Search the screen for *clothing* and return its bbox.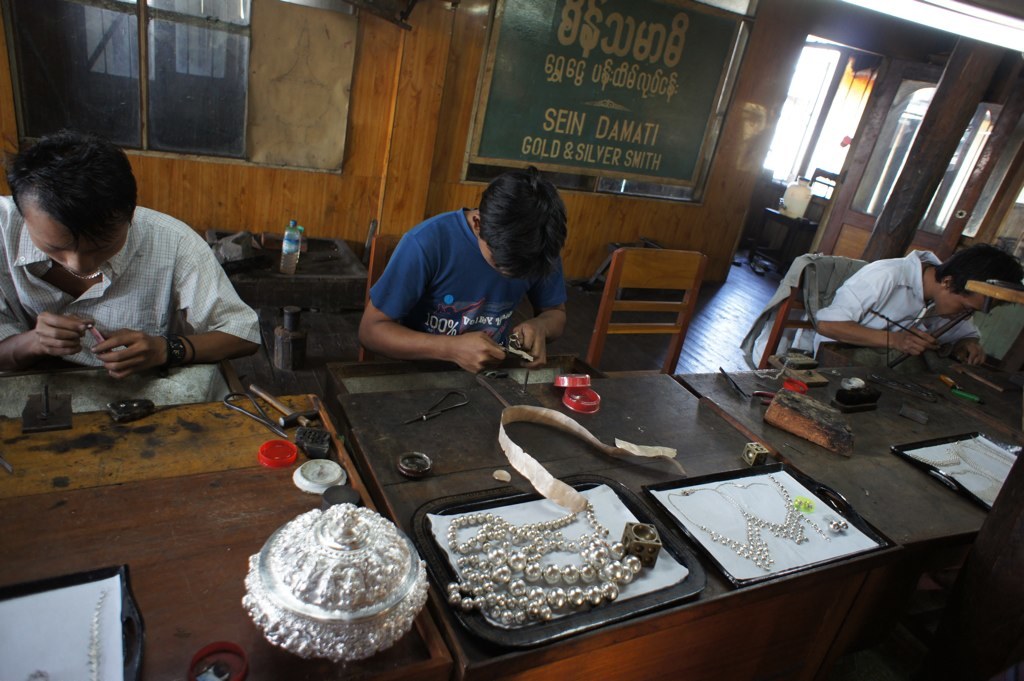
Found: (x1=369, y1=207, x2=567, y2=365).
